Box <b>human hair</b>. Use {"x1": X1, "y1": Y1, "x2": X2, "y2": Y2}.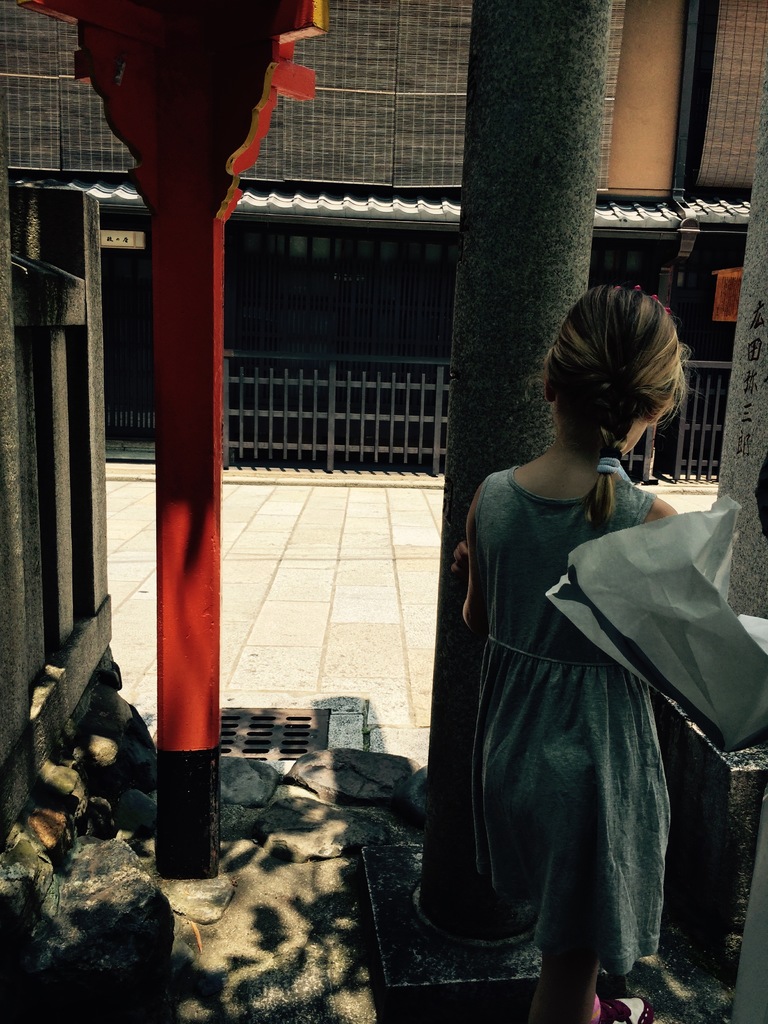
{"x1": 542, "y1": 266, "x2": 707, "y2": 492}.
